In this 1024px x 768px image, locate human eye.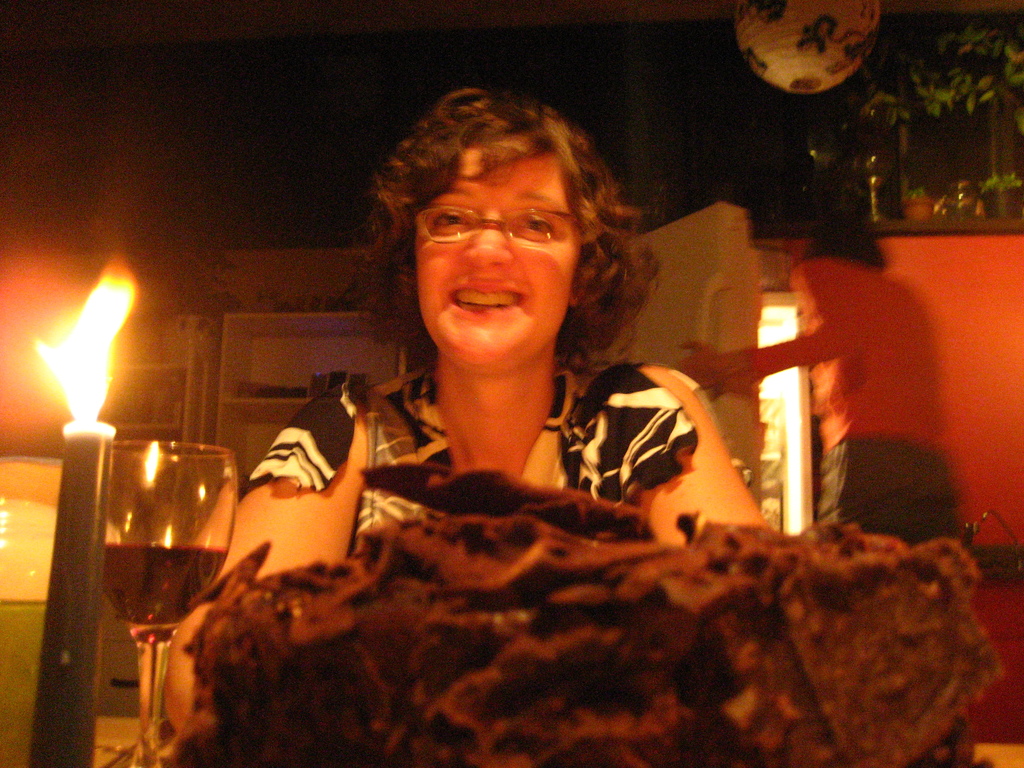
Bounding box: (511, 212, 558, 240).
